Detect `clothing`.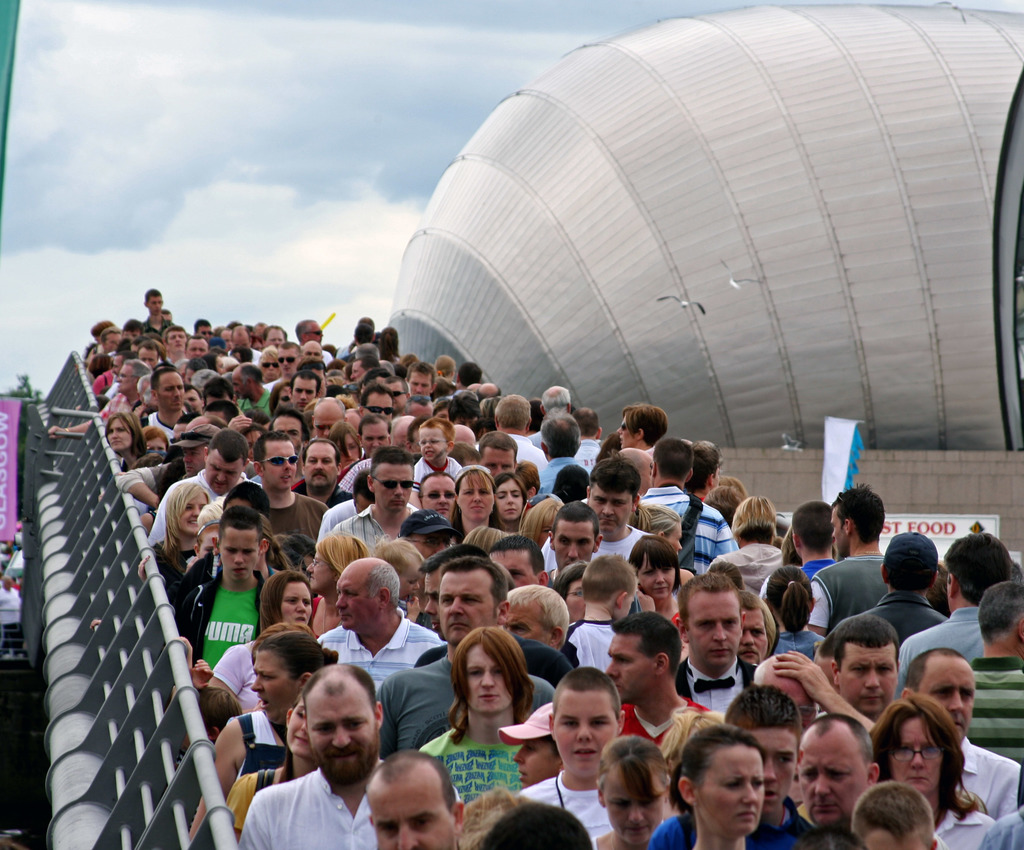
Detected at [207,635,270,715].
